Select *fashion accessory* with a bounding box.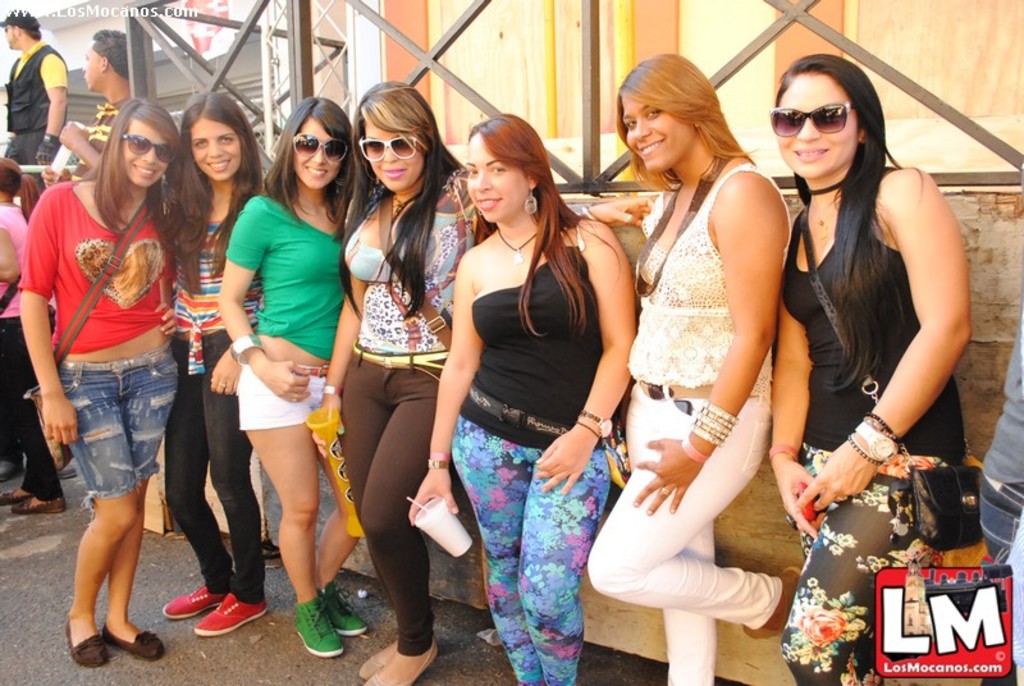
[left=428, top=458, right=452, bottom=472].
